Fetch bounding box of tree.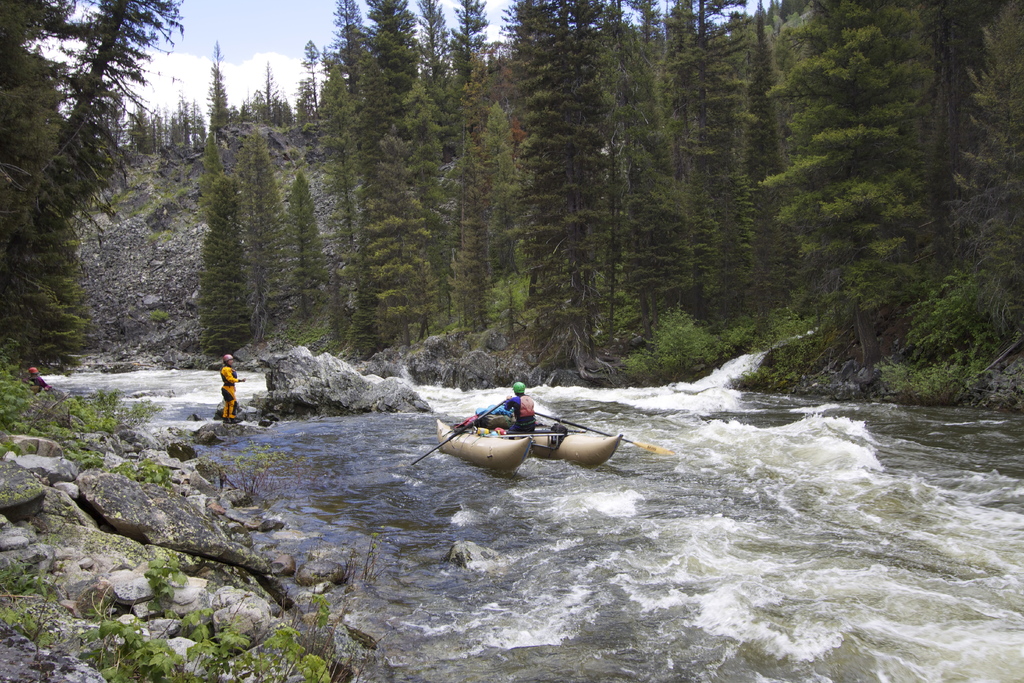
Bbox: region(329, 0, 365, 95).
